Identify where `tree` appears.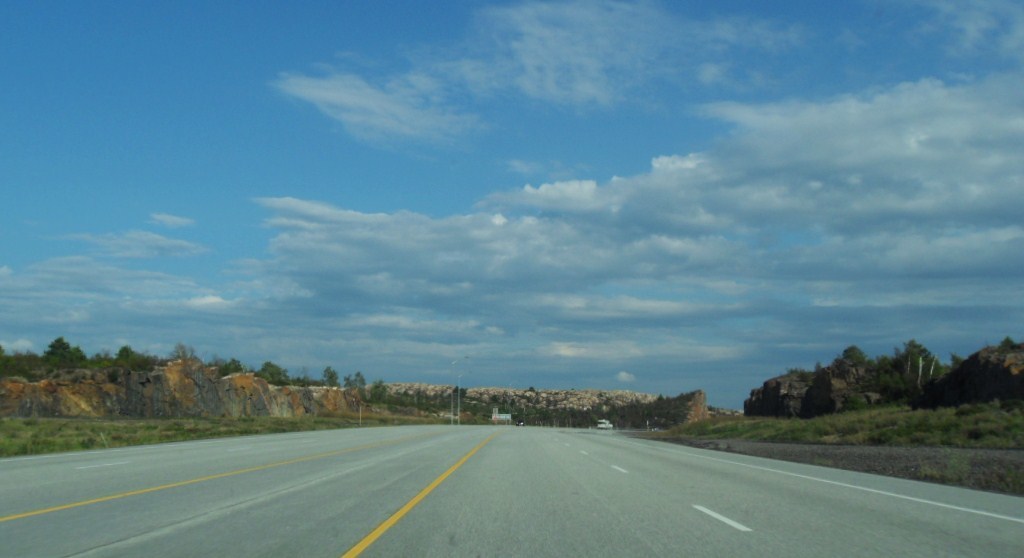
Appears at region(893, 340, 939, 394).
